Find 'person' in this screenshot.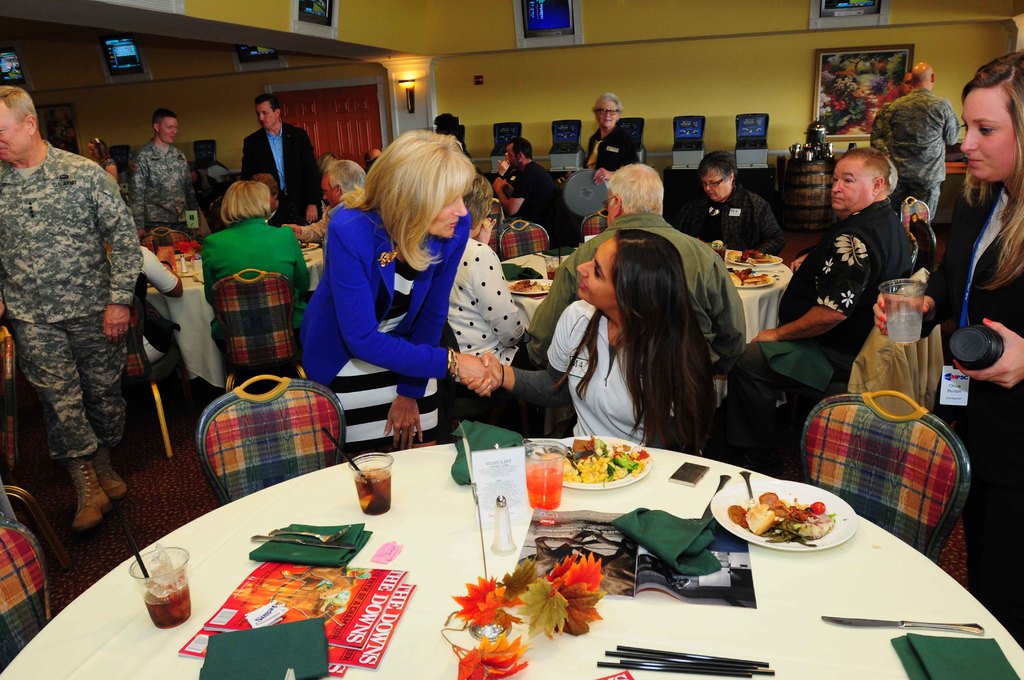
The bounding box for 'person' is box(519, 163, 749, 440).
